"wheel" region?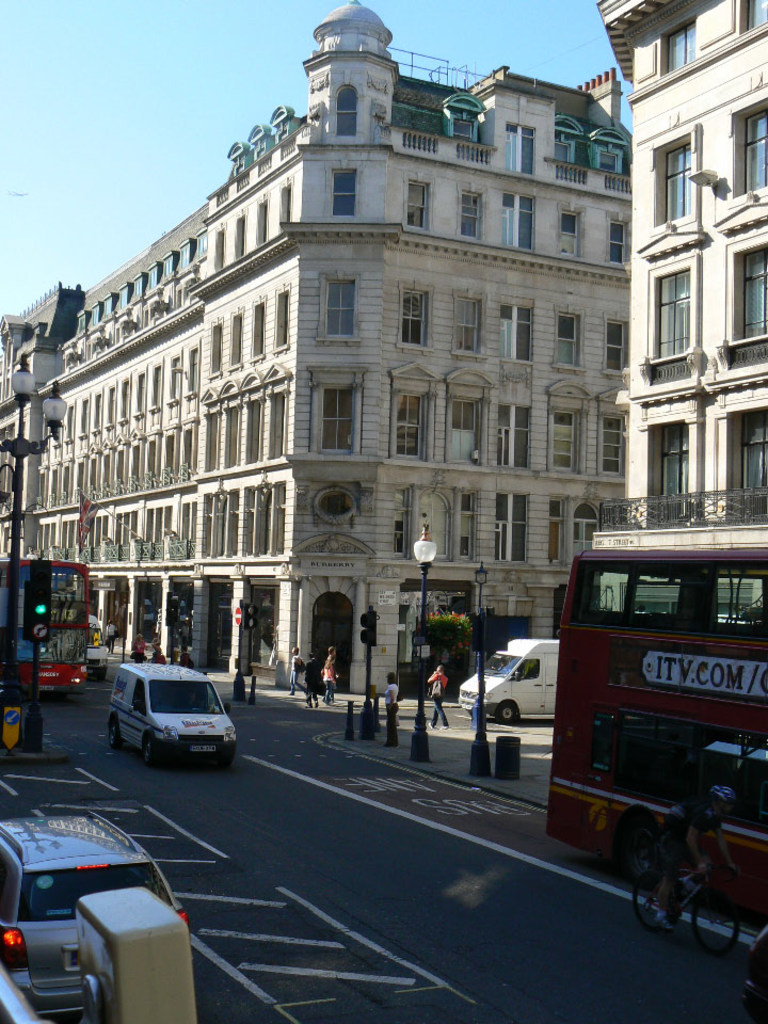
[x1=224, y1=749, x2=242, y2=771]
